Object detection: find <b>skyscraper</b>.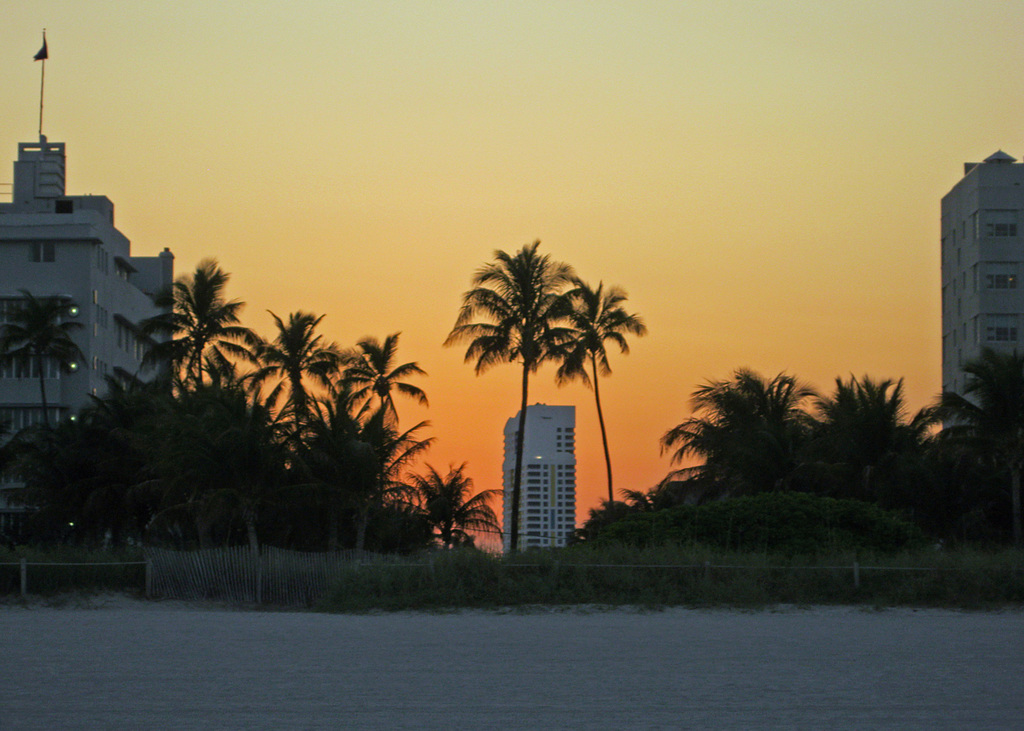
[502,393,568,554].
